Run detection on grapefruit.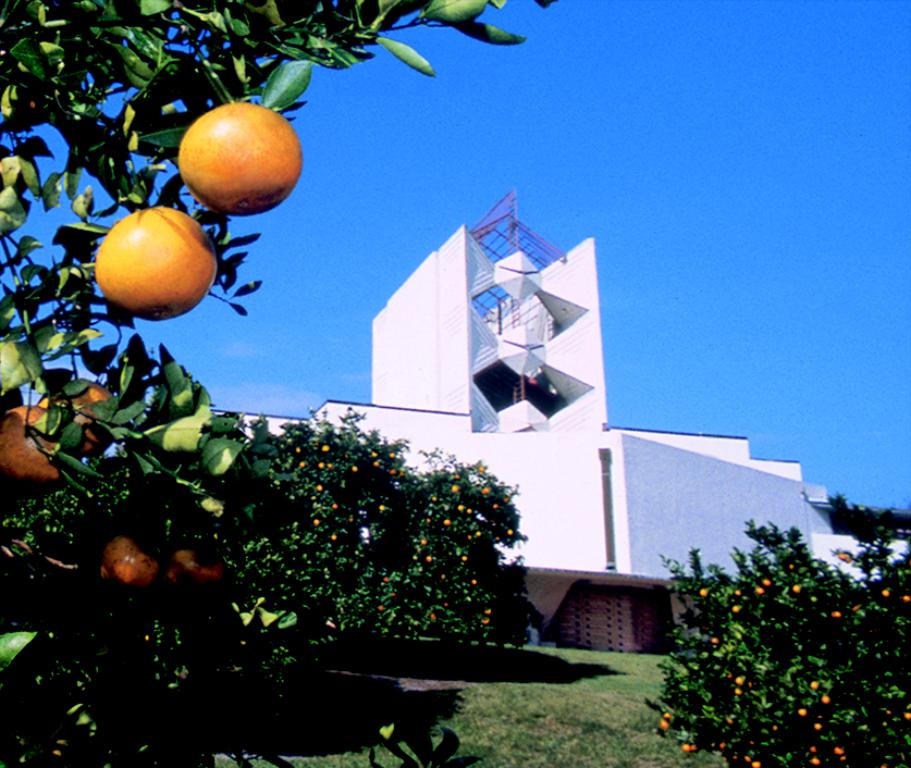
Result: [698, 585, 705, 594].
